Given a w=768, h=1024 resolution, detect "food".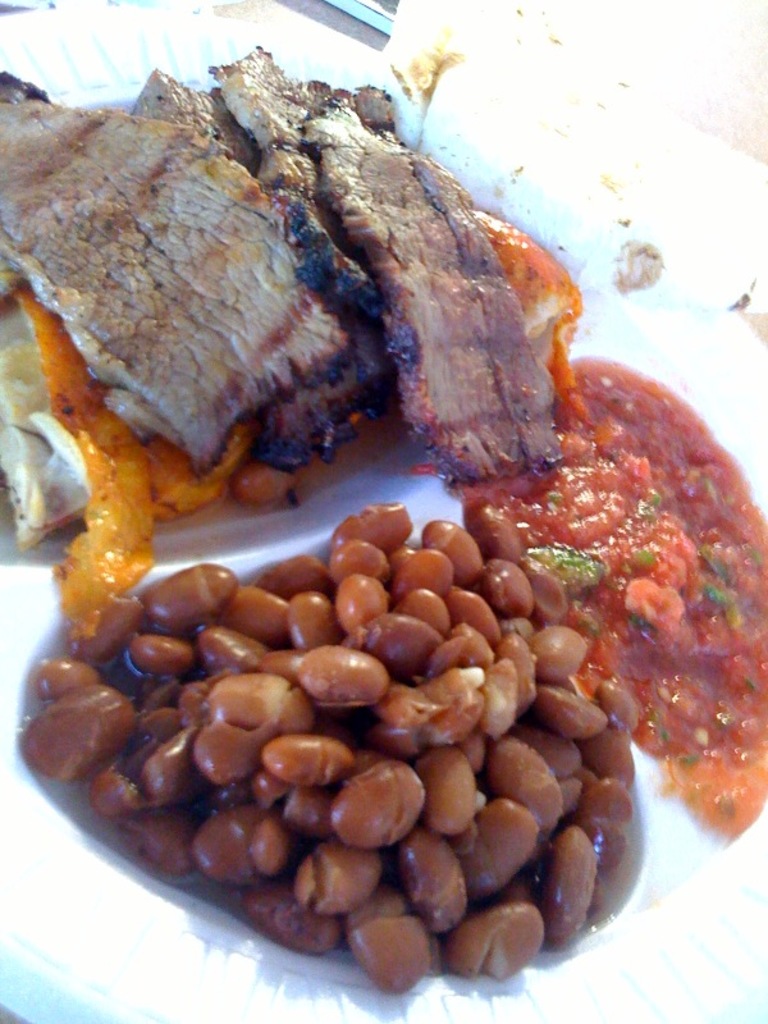
{"x1": 288, "y1": 96, "x2": 561, "y2": 472}.
